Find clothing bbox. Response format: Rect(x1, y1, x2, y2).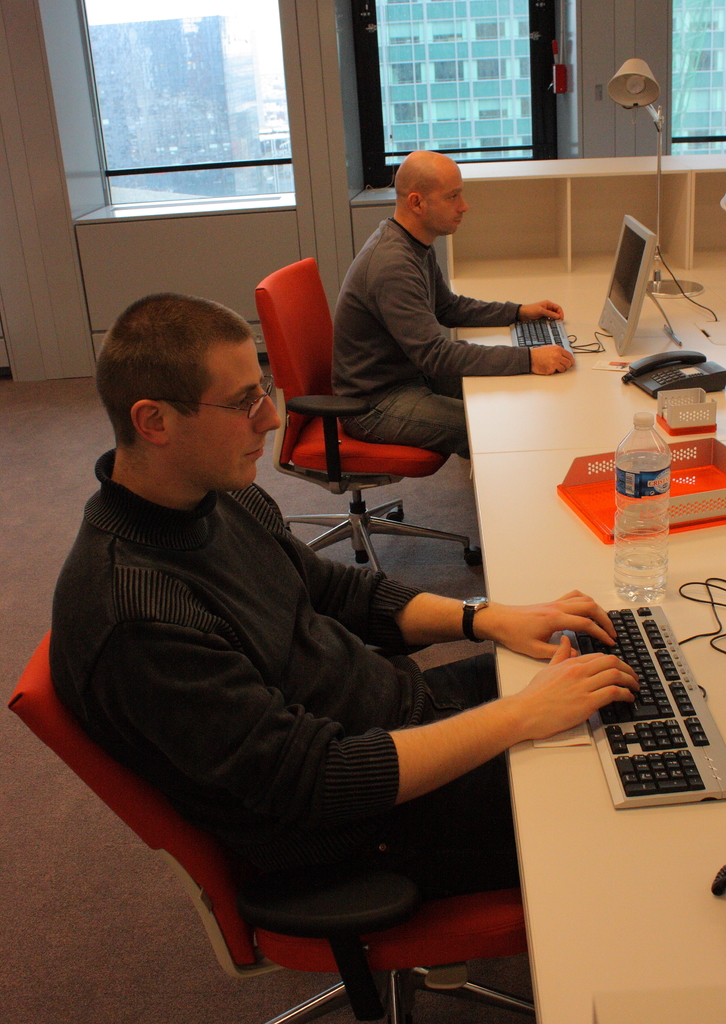
Rect(333, 211, 524, 460).
